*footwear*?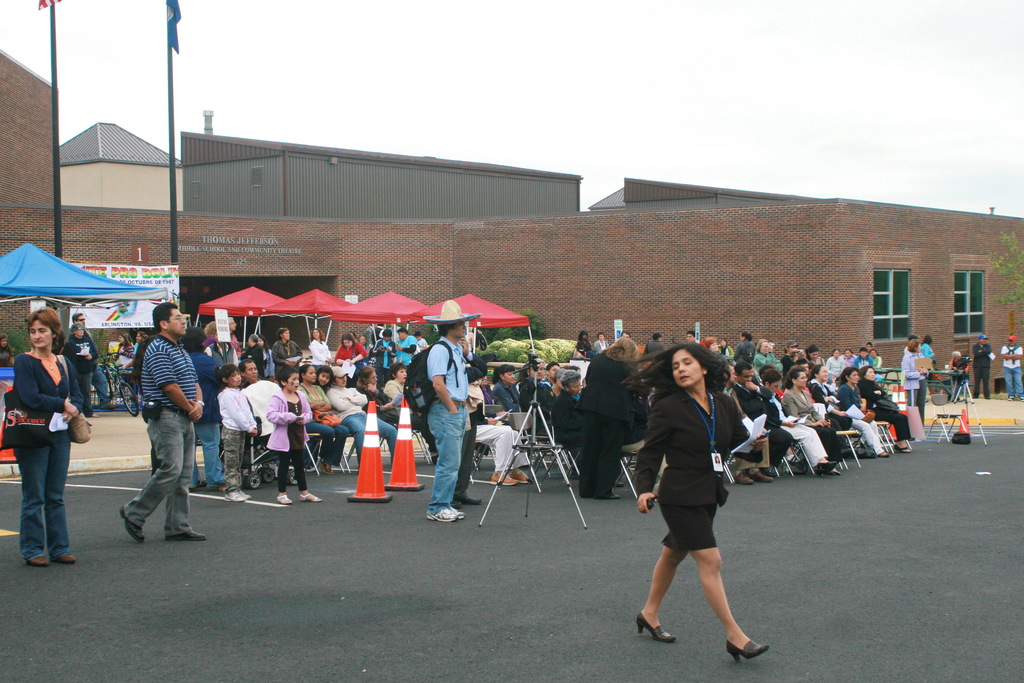
pyautogui.locateOnScreen(817, 460, 838, 473)
